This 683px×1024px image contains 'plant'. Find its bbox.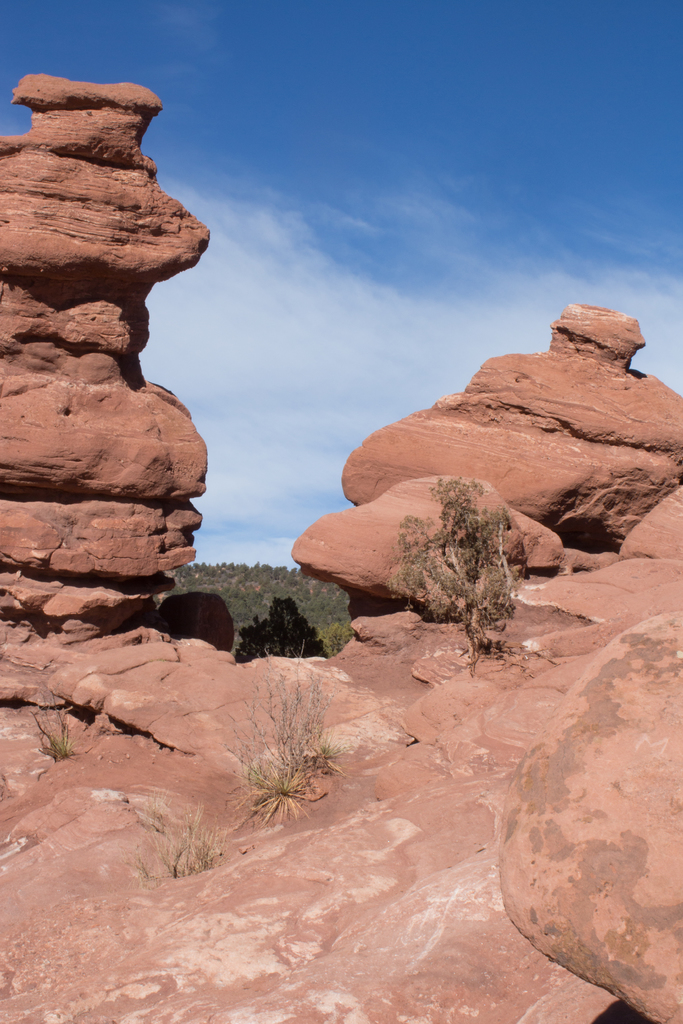
rect(131, 793, 229, 889).
